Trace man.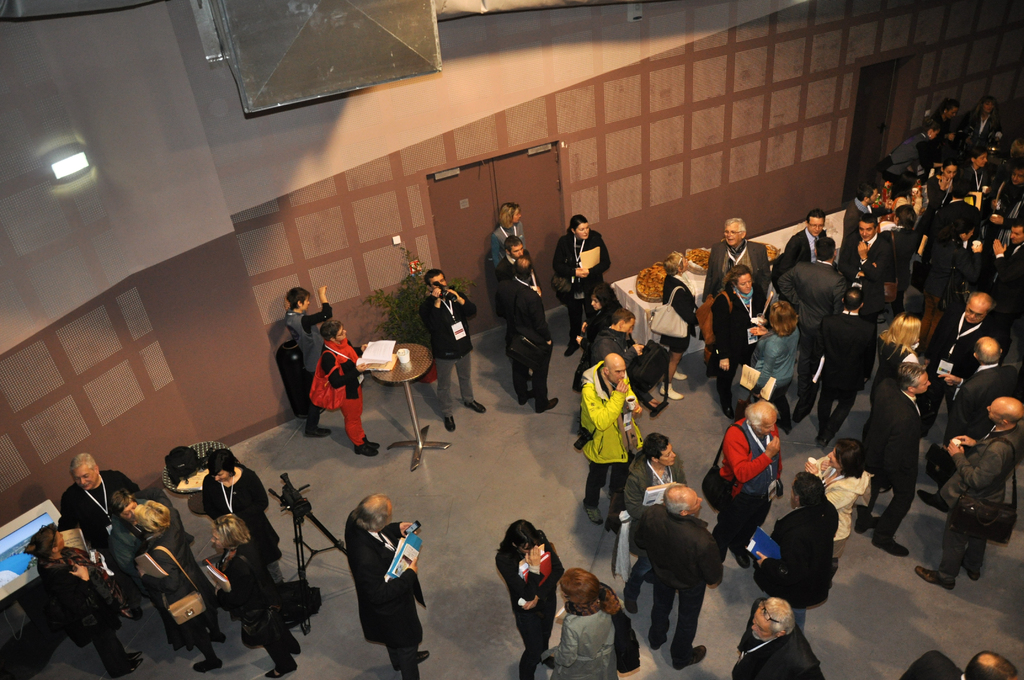
Traced to x1=492, y1=235, x2=543, y2=296.
